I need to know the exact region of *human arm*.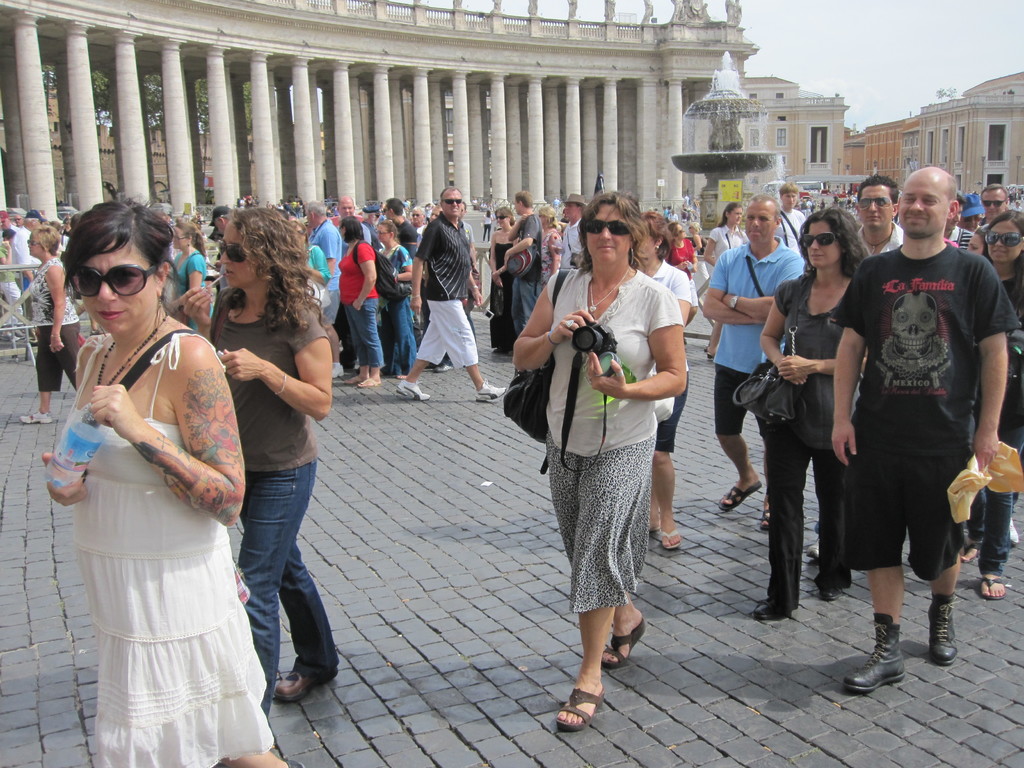
Region: (x1=969, y1=259, x2=1011, y2=472).
